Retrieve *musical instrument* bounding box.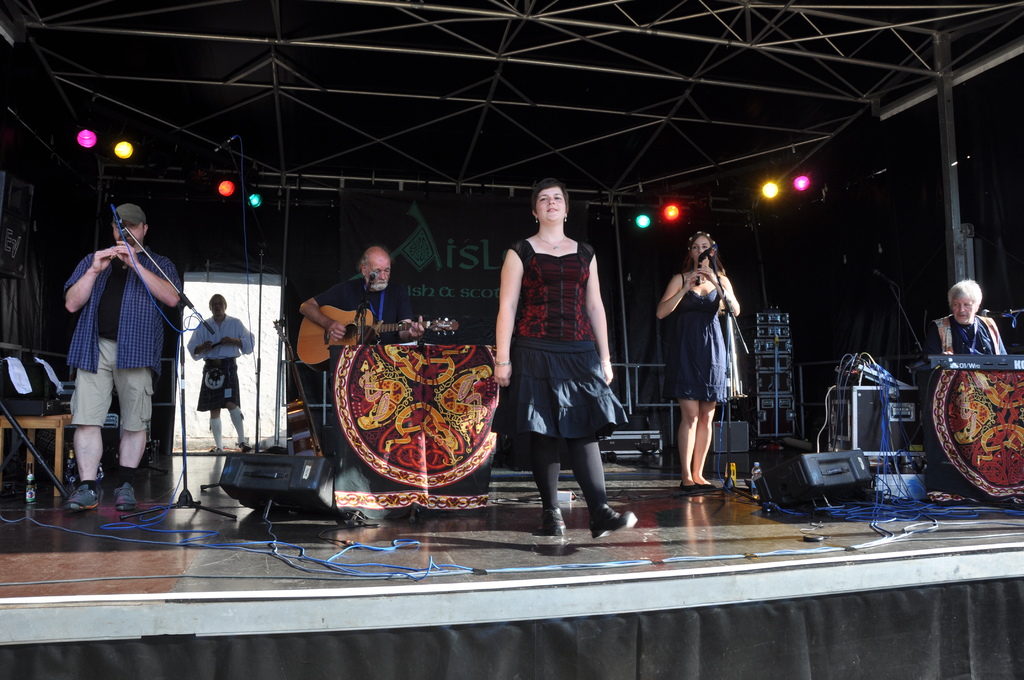
Bounding box: pyautogui.locateOnScreen(111, 223, 129, 268).
